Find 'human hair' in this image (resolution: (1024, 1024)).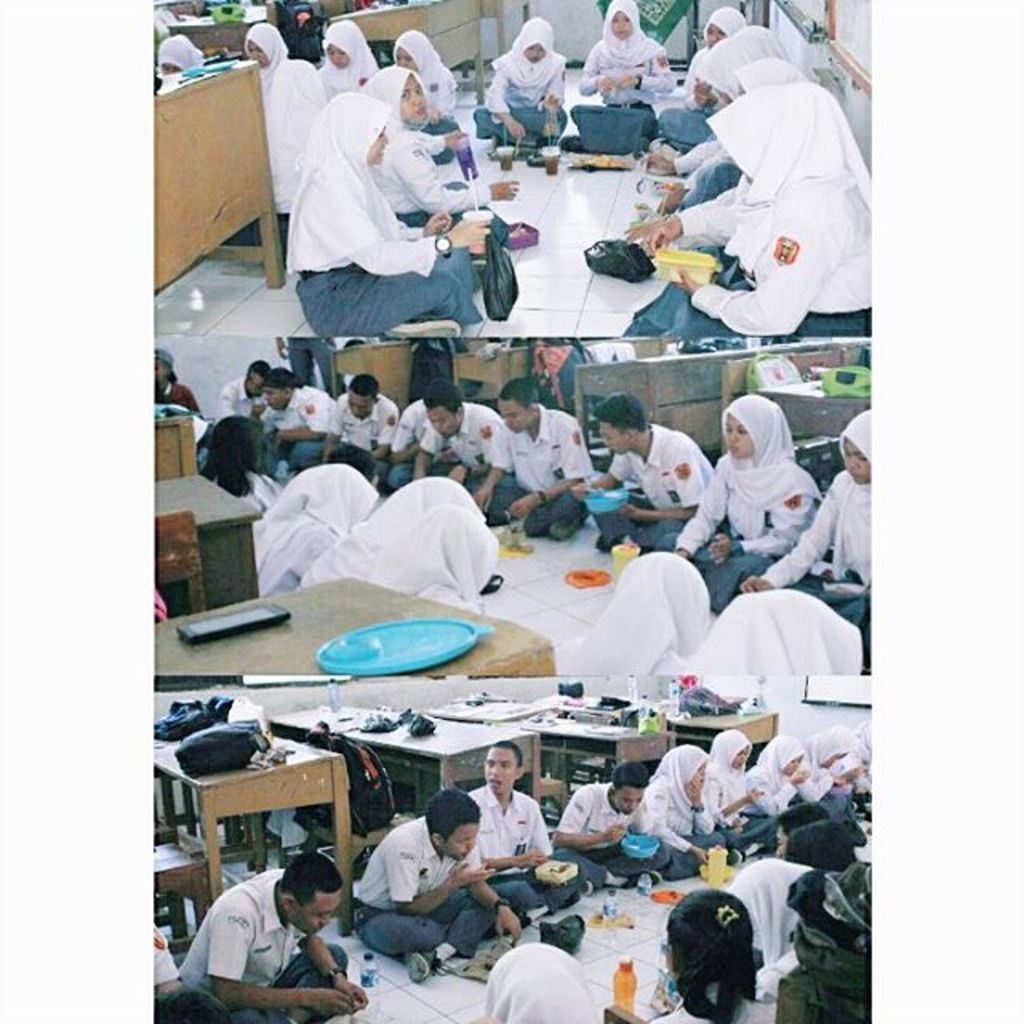
l=424, t=381, r=464, b=408.
